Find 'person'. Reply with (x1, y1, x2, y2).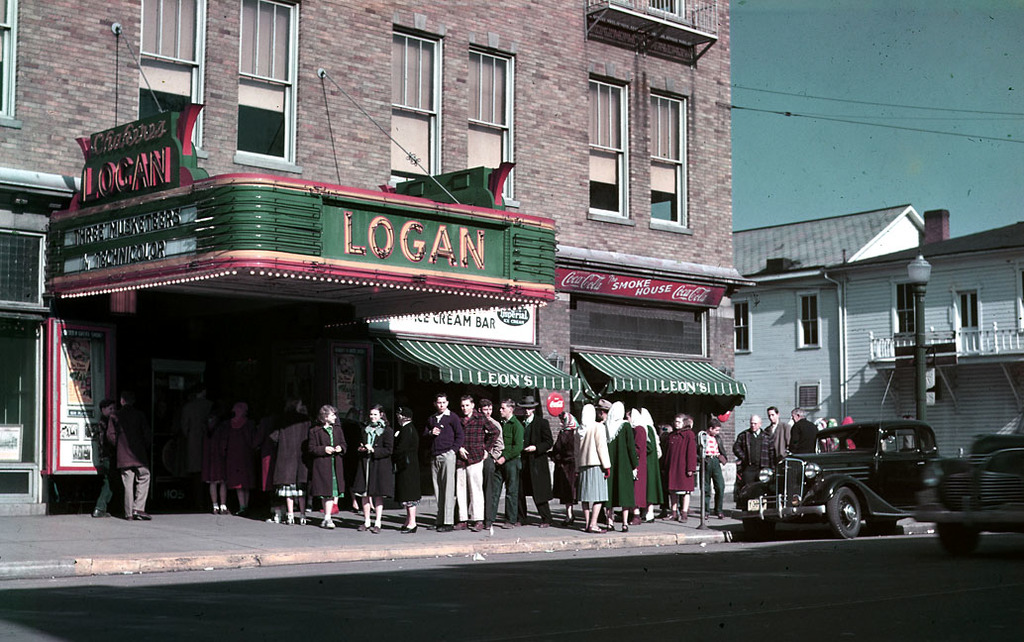
(354, 402, 395, 532).
